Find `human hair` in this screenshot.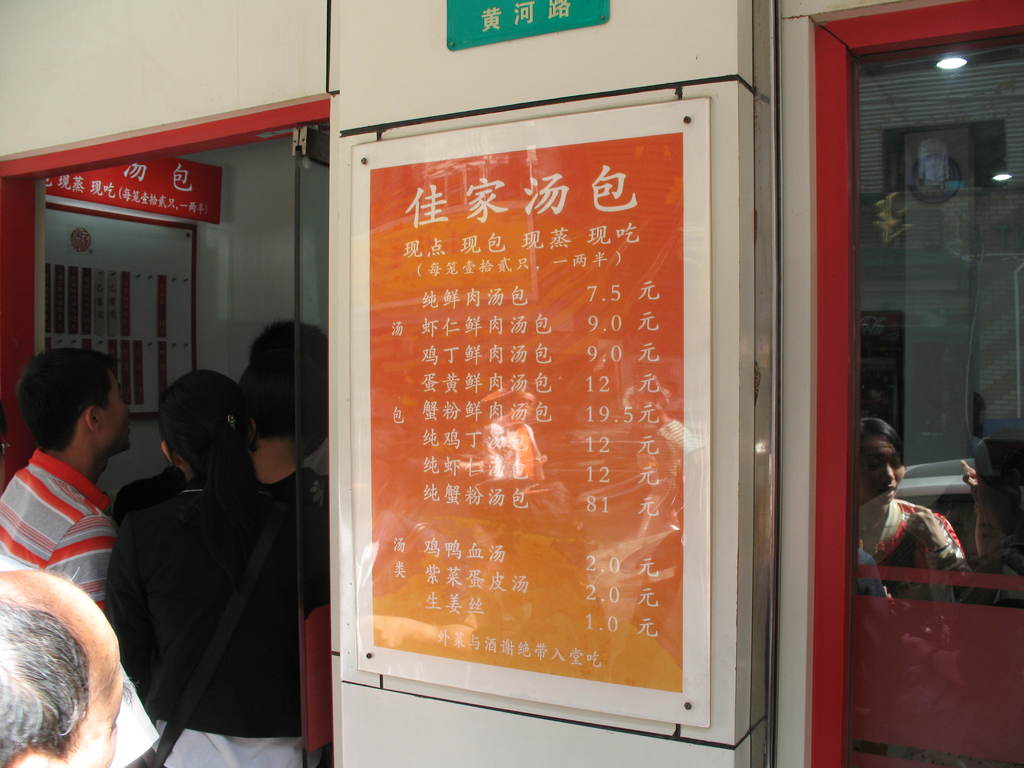
The bounding box for `human hair` is [x1=0, y1=566, x2=96, y2=767].
